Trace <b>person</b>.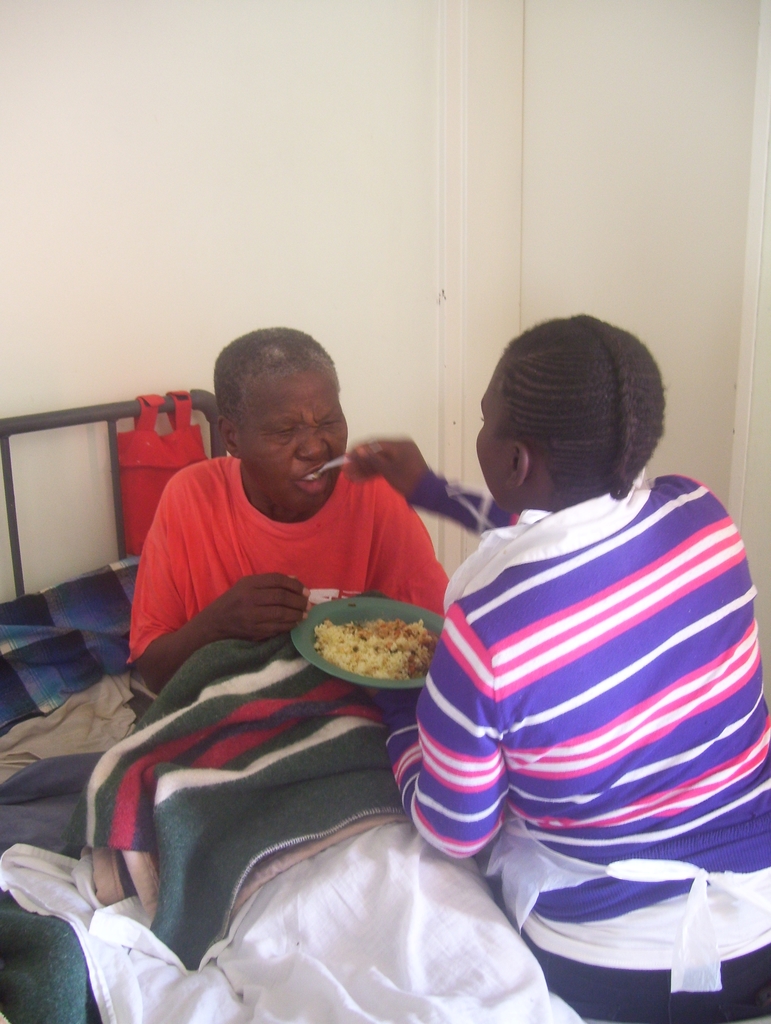
Traced to select_region(377, 252, 746, 994).
